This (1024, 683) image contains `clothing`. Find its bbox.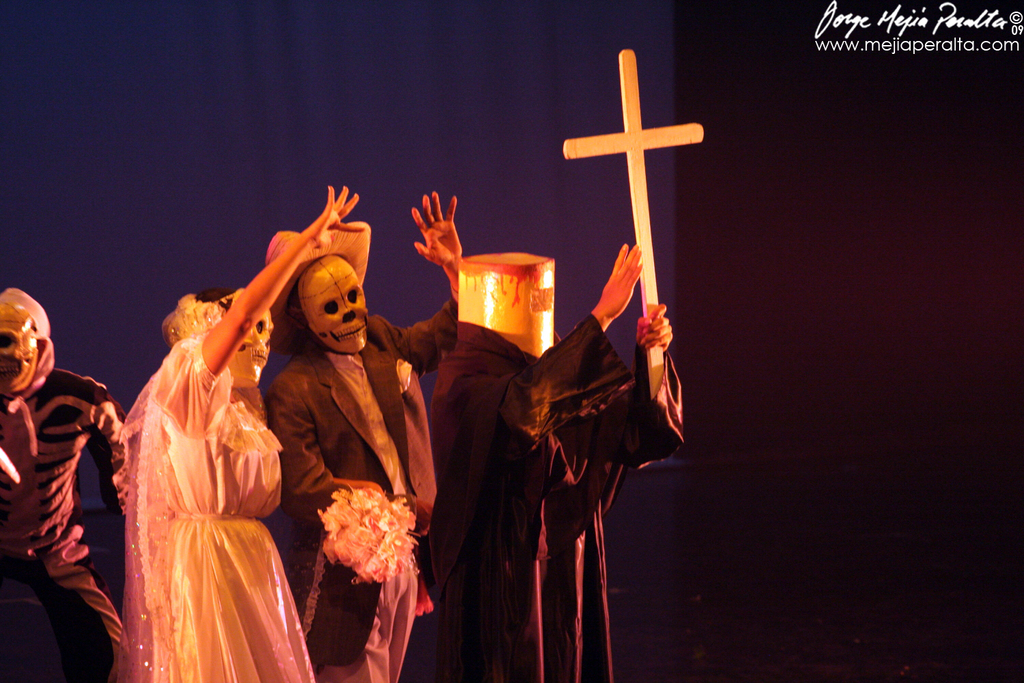
0, 361, 130, 682.
